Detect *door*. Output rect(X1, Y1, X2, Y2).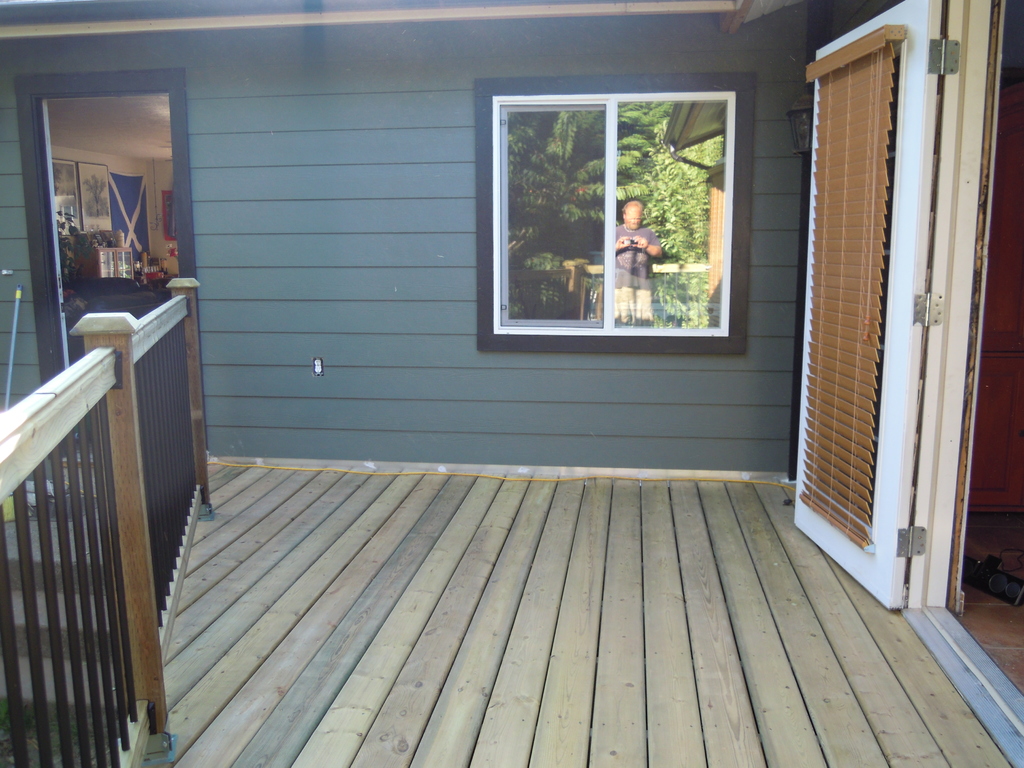
rect(794, 1, 940, 618).
